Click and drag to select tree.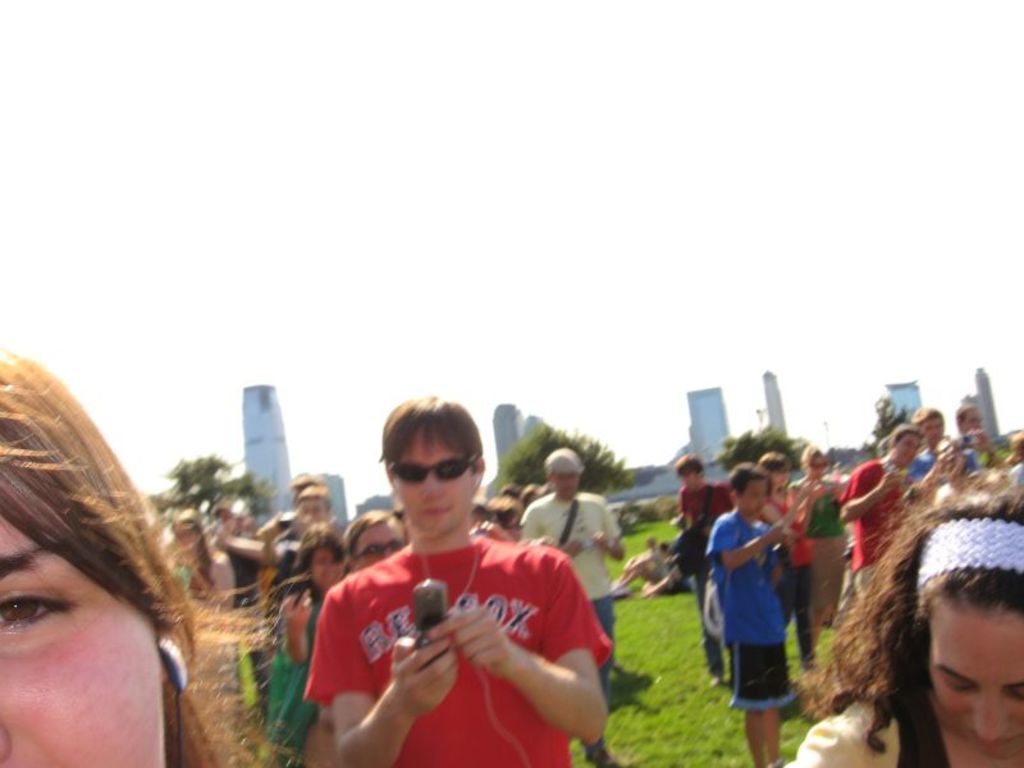
Selection: <box>172,454,237,507</box>.
